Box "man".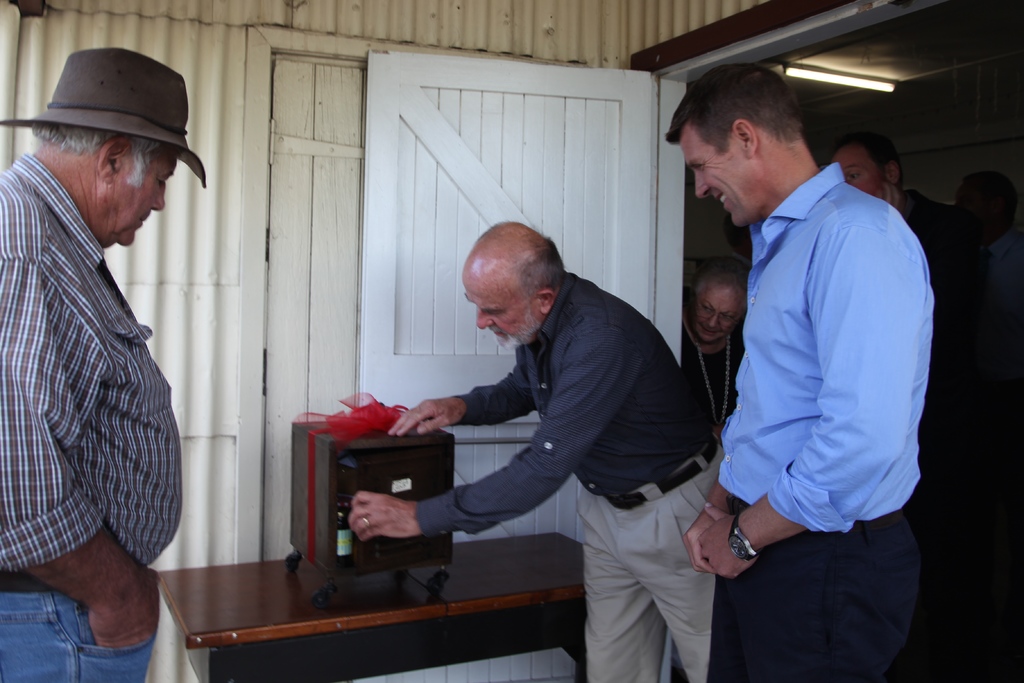
crop(0, 46, 209, 682).
